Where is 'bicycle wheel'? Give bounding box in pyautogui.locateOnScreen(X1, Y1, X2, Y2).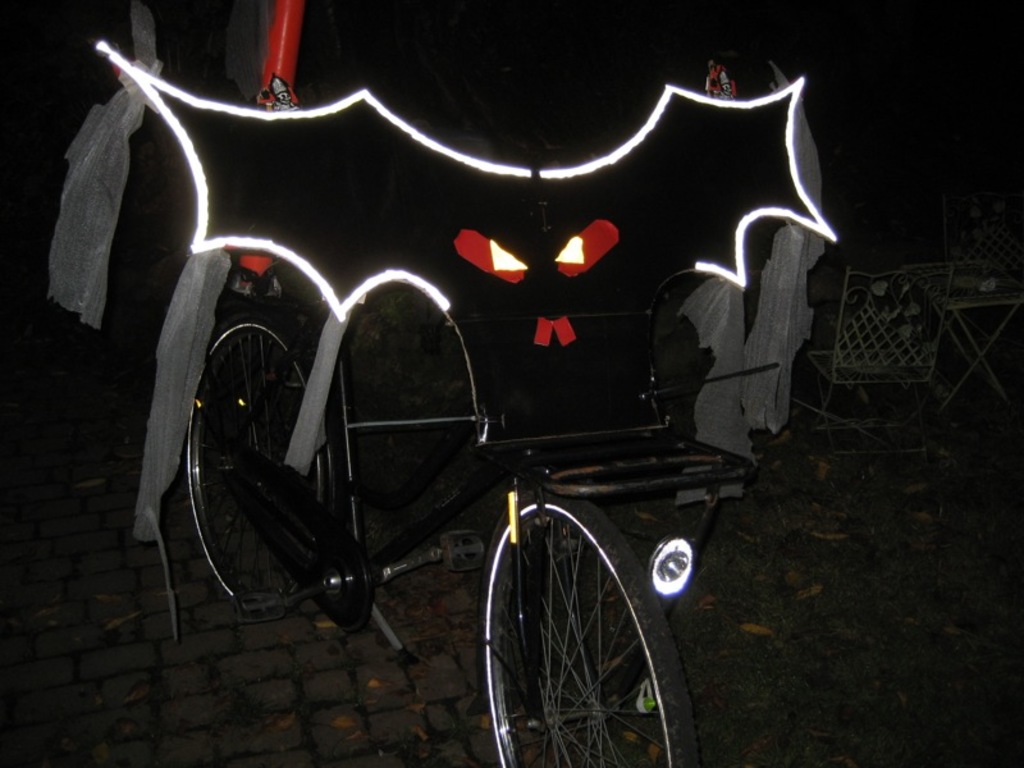
pyautogui.locateOnScreen(479, 490, 678, 750).
